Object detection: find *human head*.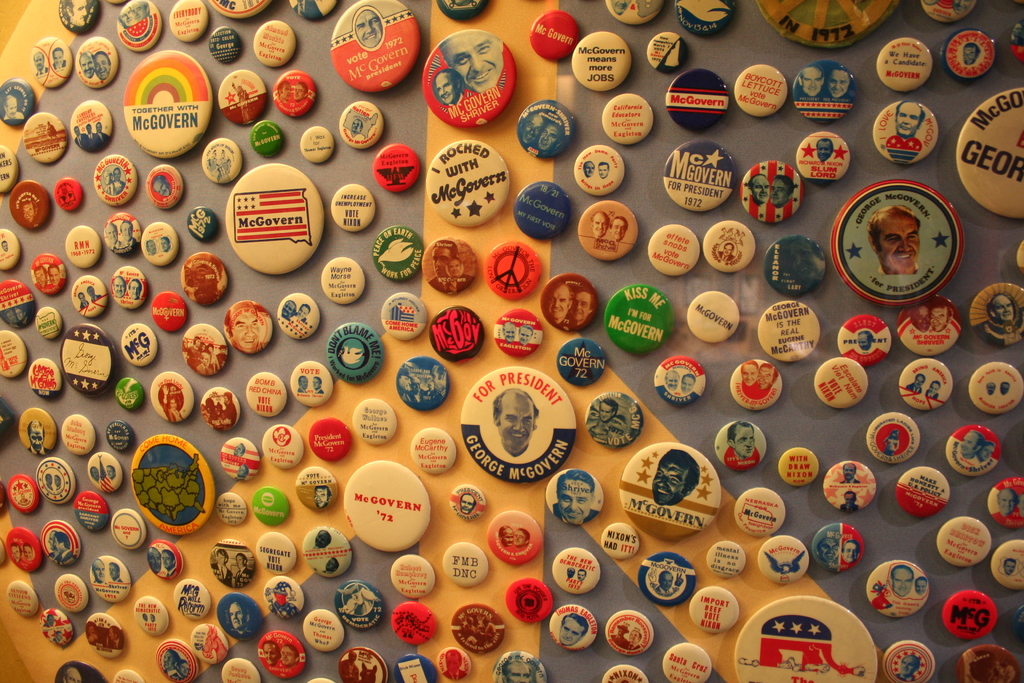
box(56, 534, 71, 554).
